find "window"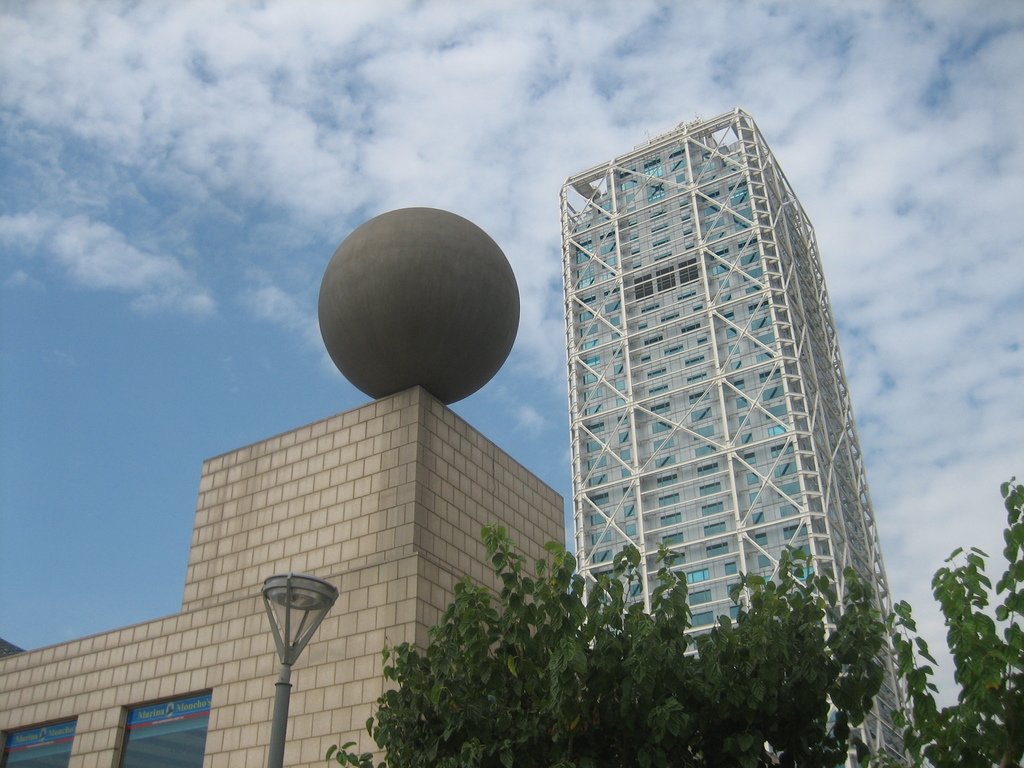
0:716:76:767
